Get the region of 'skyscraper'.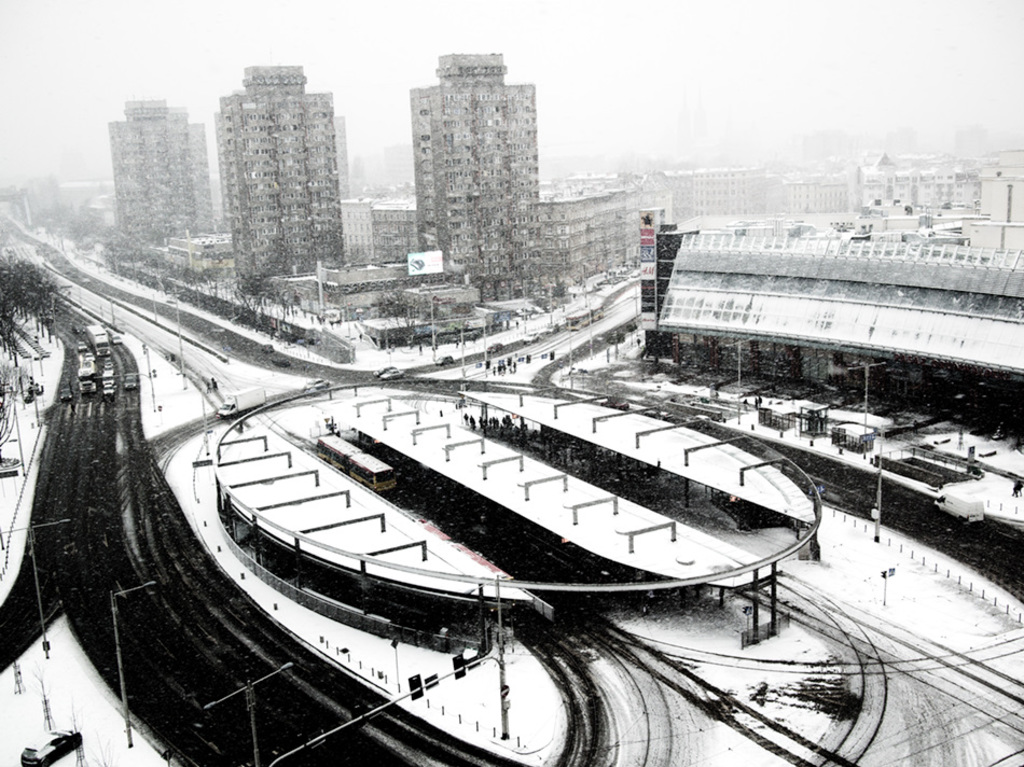
(x1=115, y1=99, x2=217, y2=242).
